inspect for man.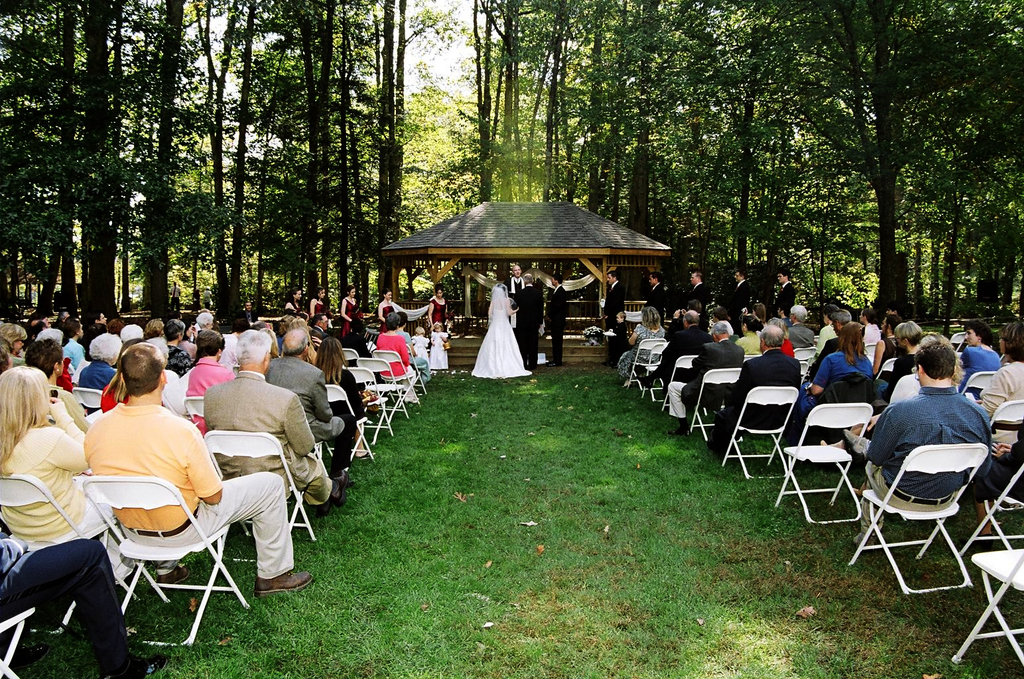
Inspection: [872, 347, 1006, 566].
